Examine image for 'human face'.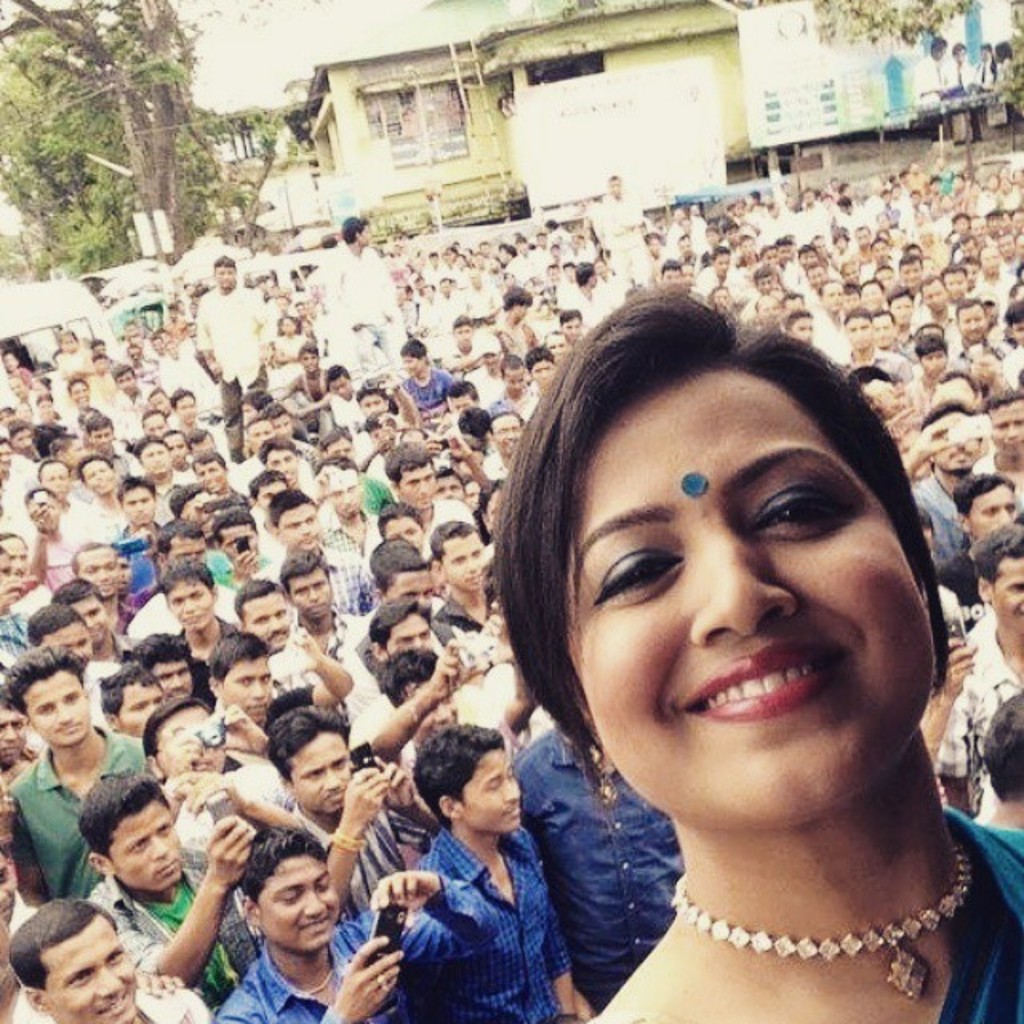
Examination result: bbox(267, 450, 296, 480).
